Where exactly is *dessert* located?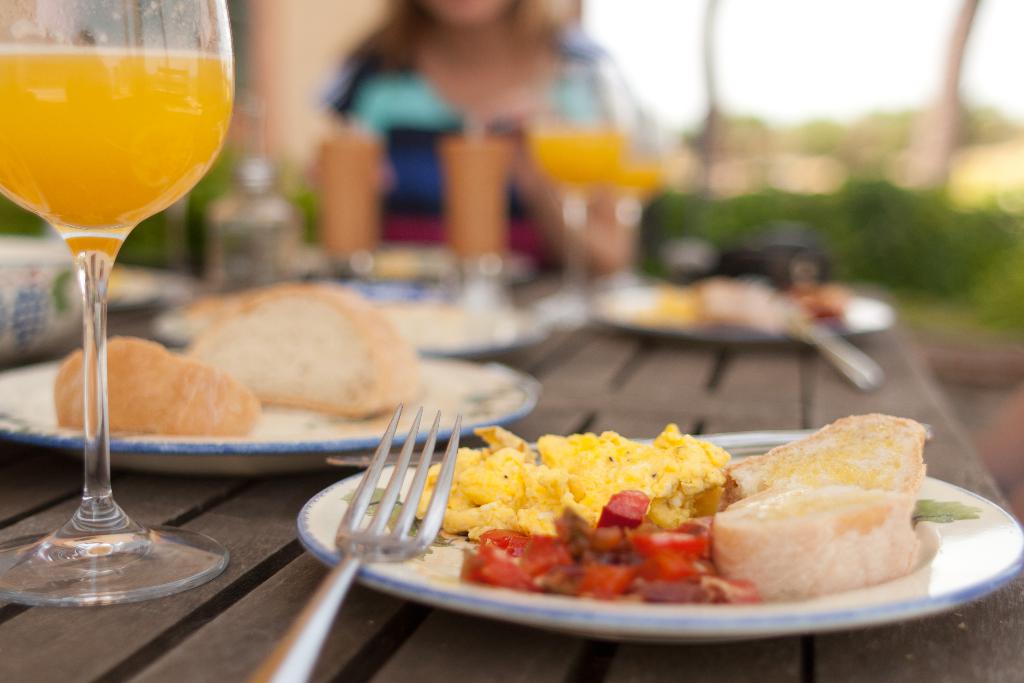
Its bounding box is bbox=[746, 407, 913, 493].
